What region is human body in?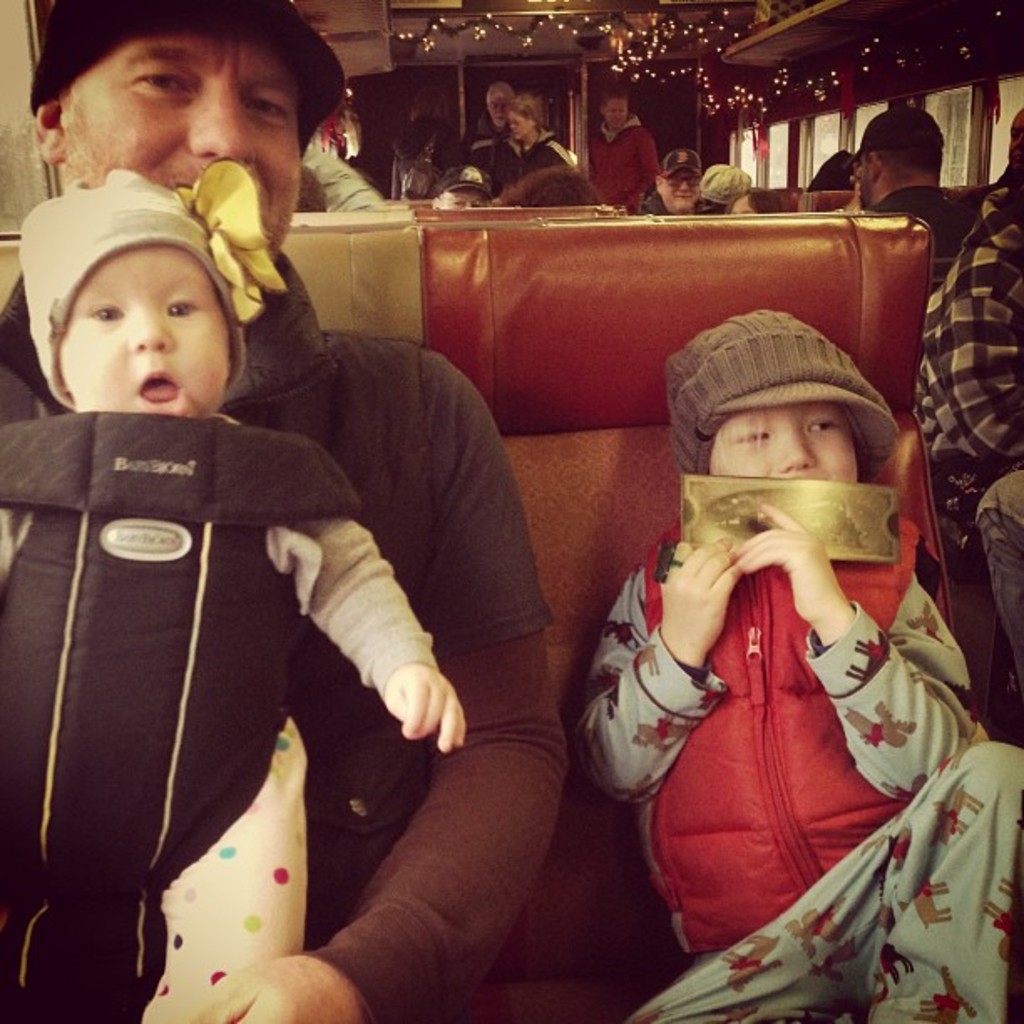
[left=870, top=184, right=970, bottom=281].
